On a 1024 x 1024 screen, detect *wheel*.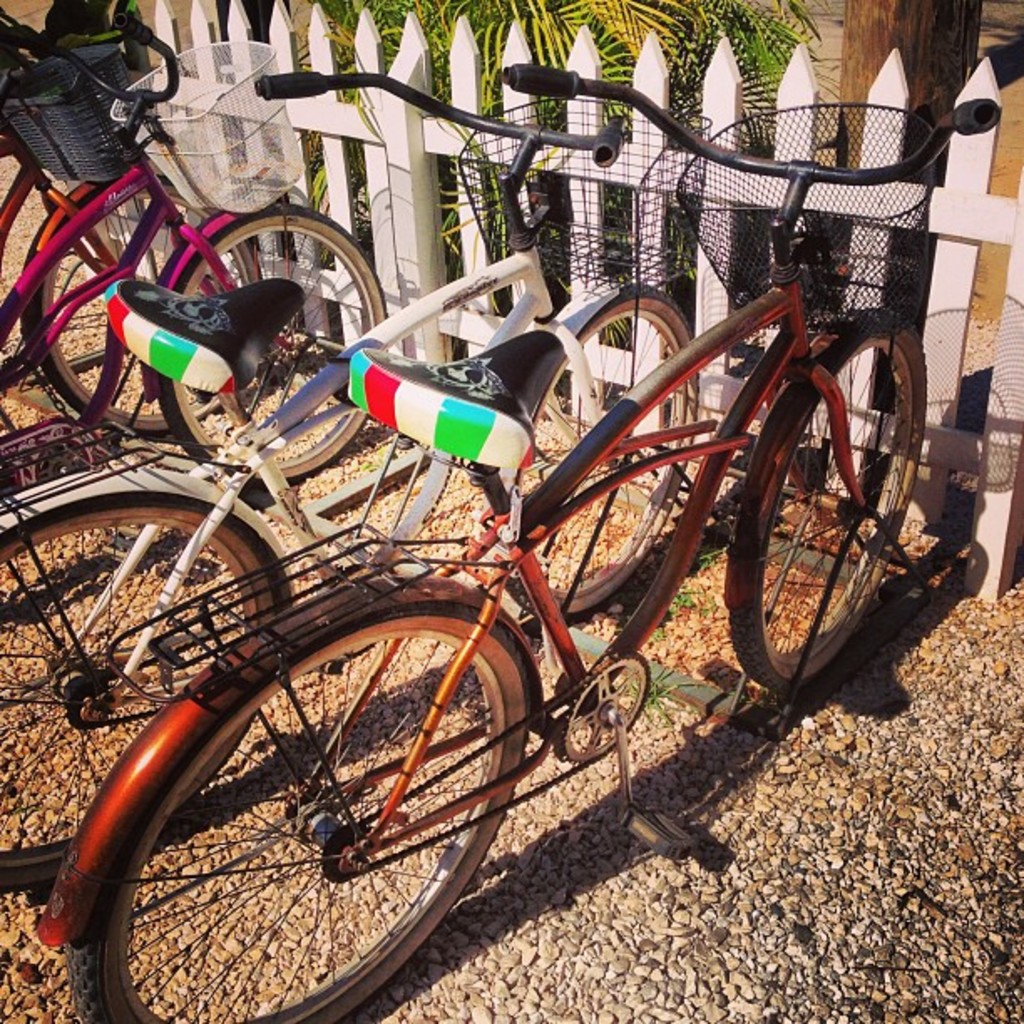
left=28, top=179, right=288, bottom=433.
